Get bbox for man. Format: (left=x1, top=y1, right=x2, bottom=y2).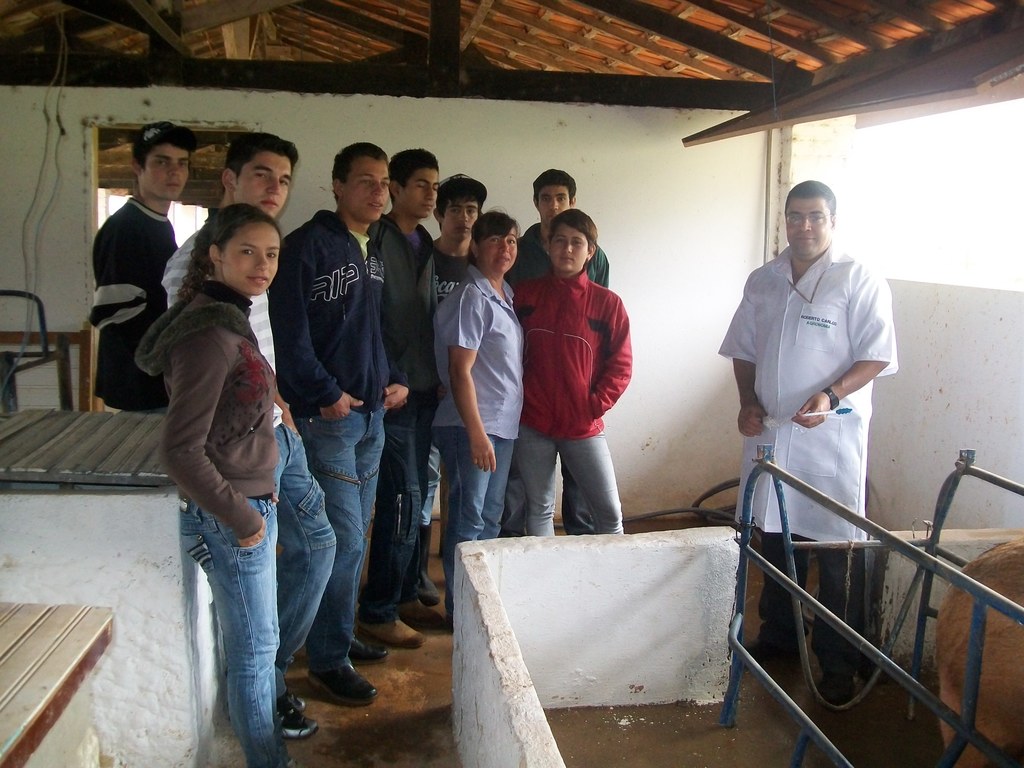
(left=511, top=202, right=625, bottom=537).
